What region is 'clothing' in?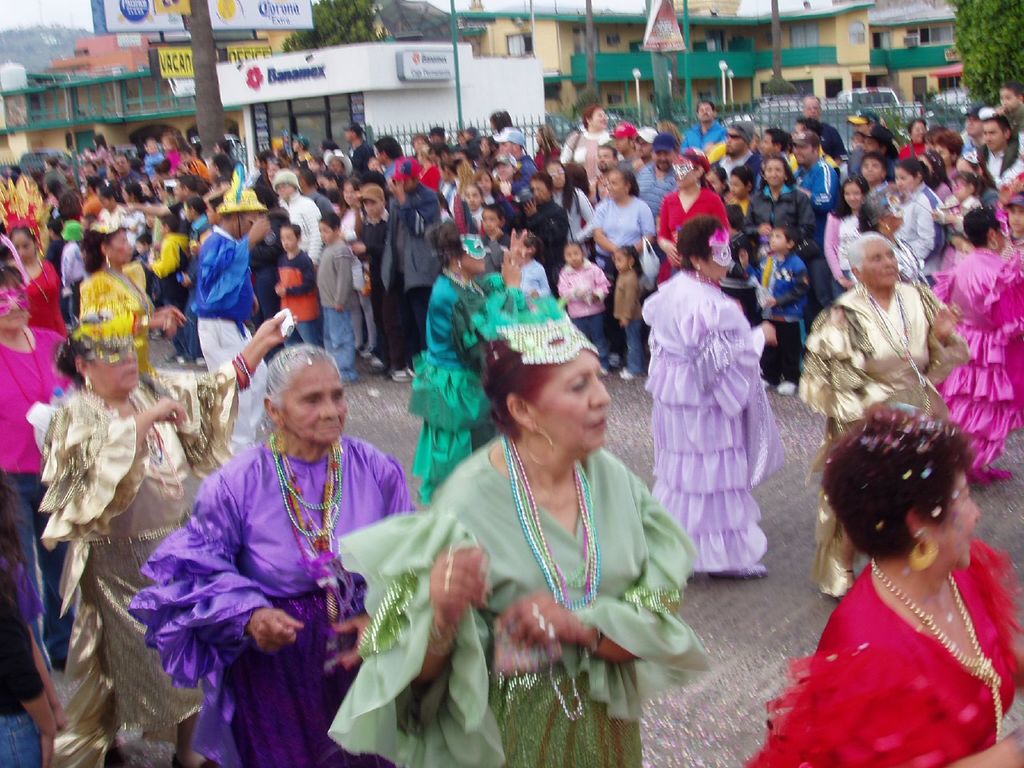
[left=190, top=223, right=253, bottom=428].
